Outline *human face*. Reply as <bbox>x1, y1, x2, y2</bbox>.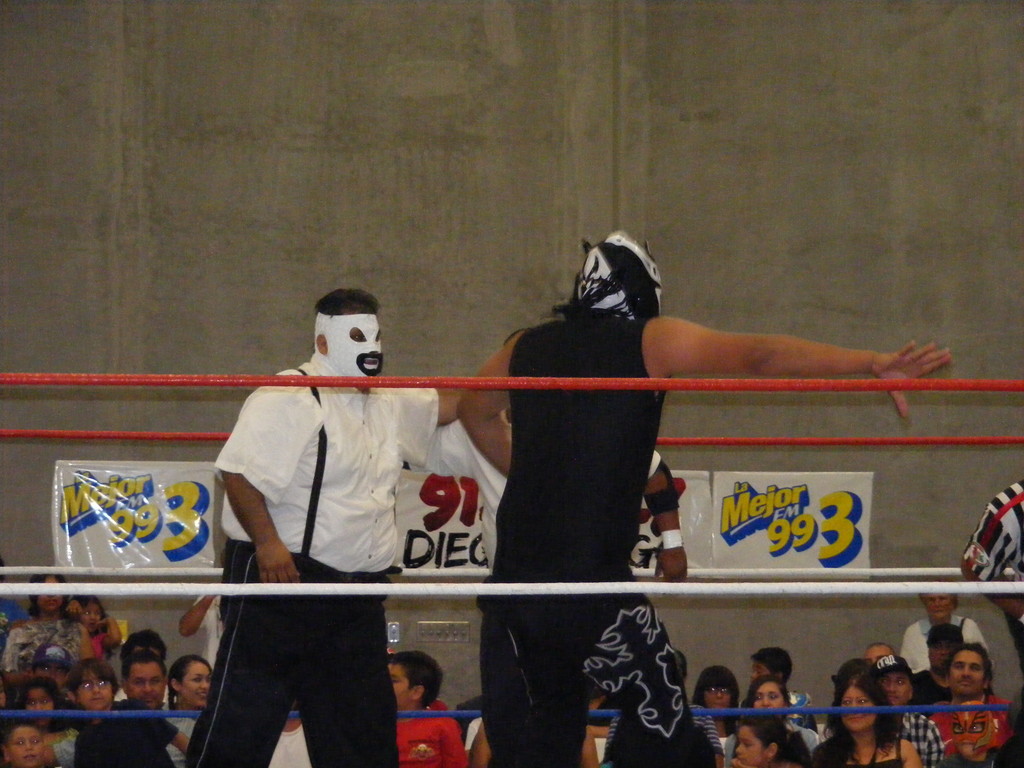
<bbox>926, 640, 957, 672</bbox>.
